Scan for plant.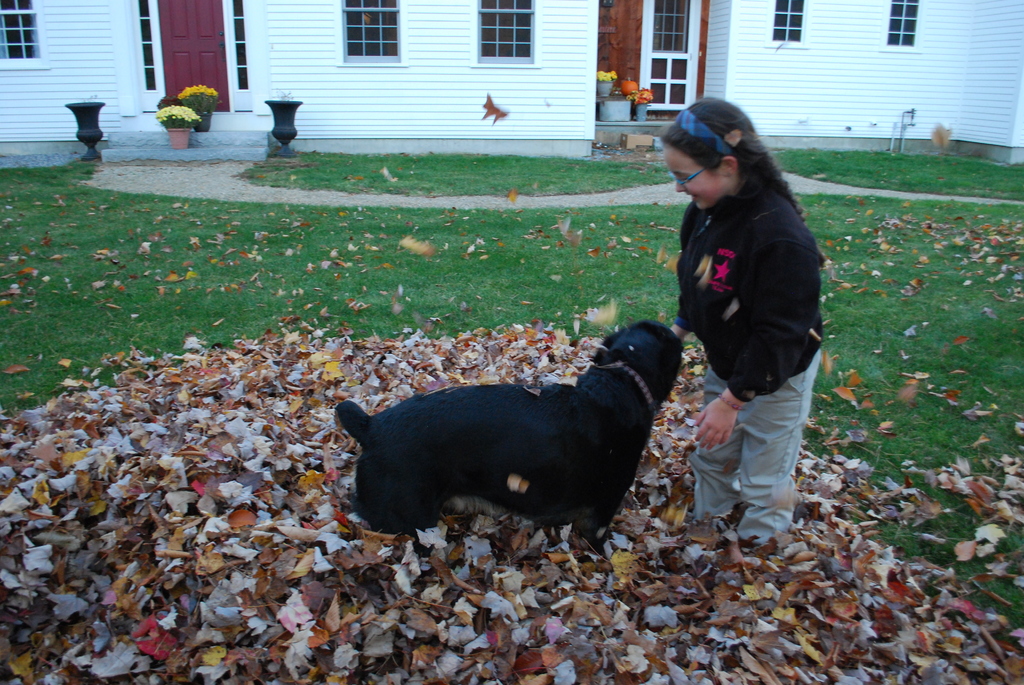
Scan result: <region>157, 100, 202, 129</region>.
